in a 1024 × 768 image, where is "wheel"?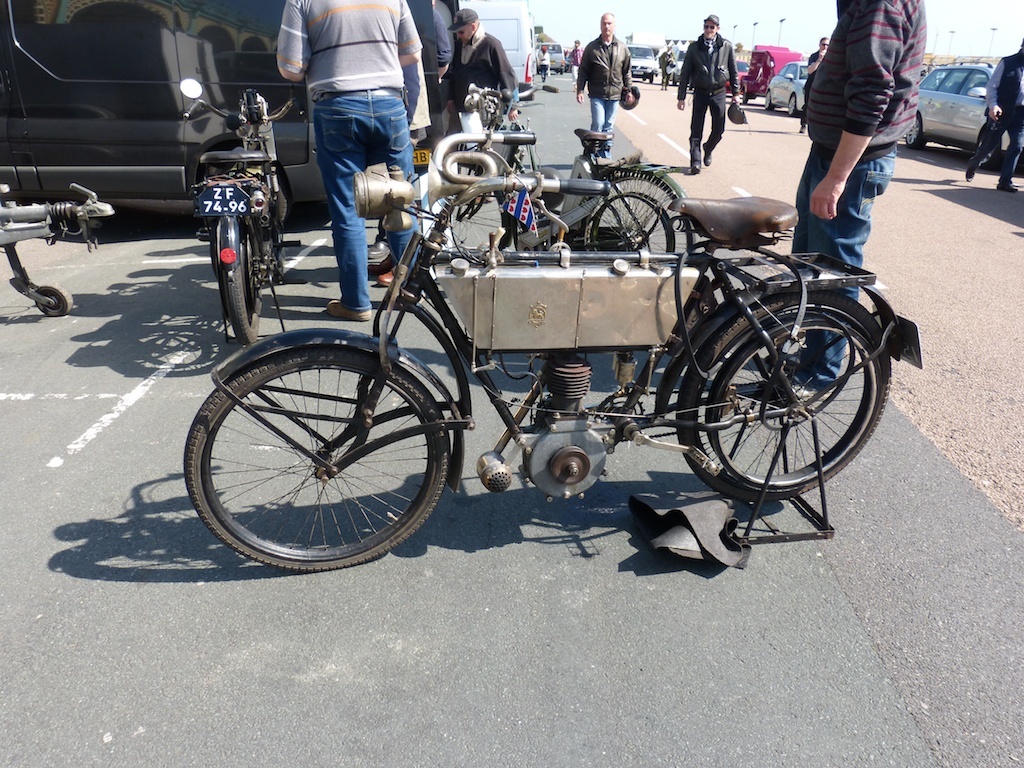
<region>648, 71, 656, 83</region>.
